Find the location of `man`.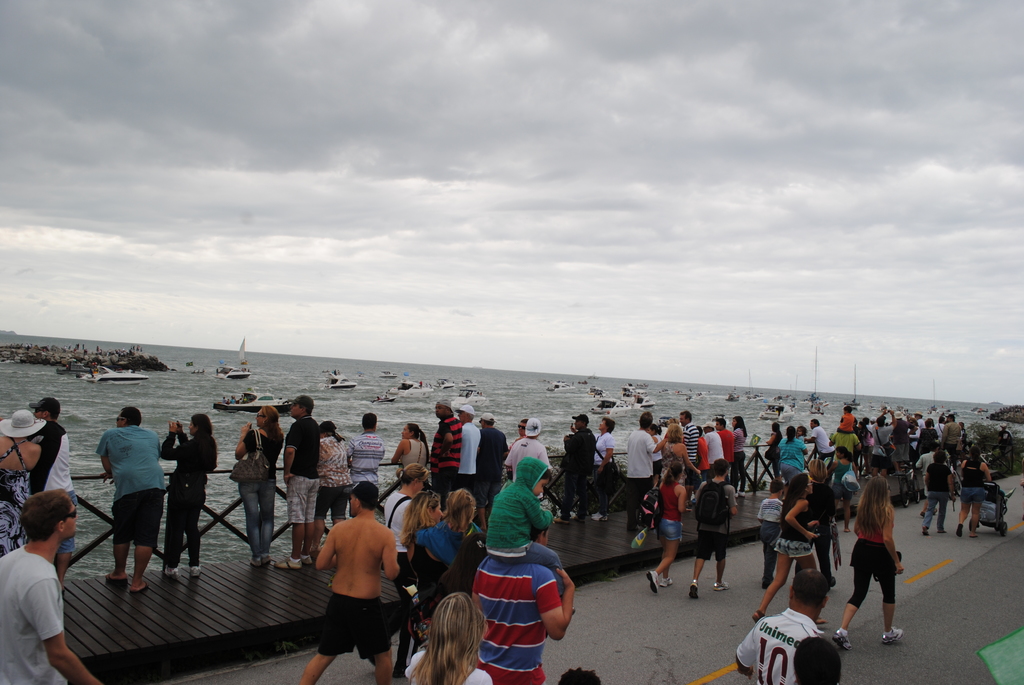
Location: <box>801,423,836,459</box>.
